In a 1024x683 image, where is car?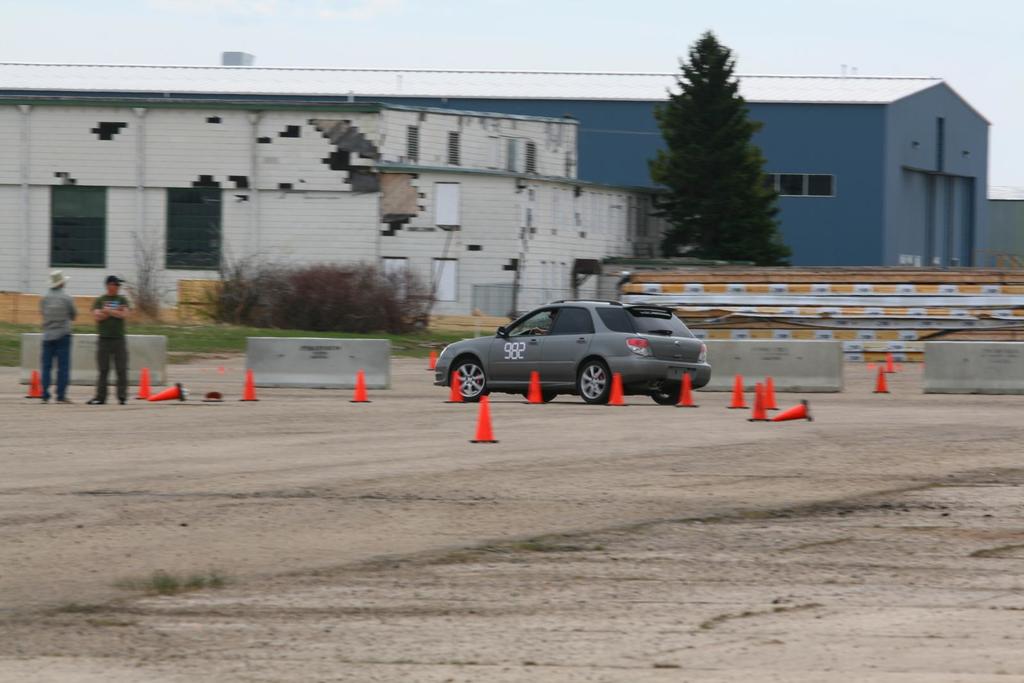
{"left": 431, "top": 296, "right": 712, "bottom": 405}.
